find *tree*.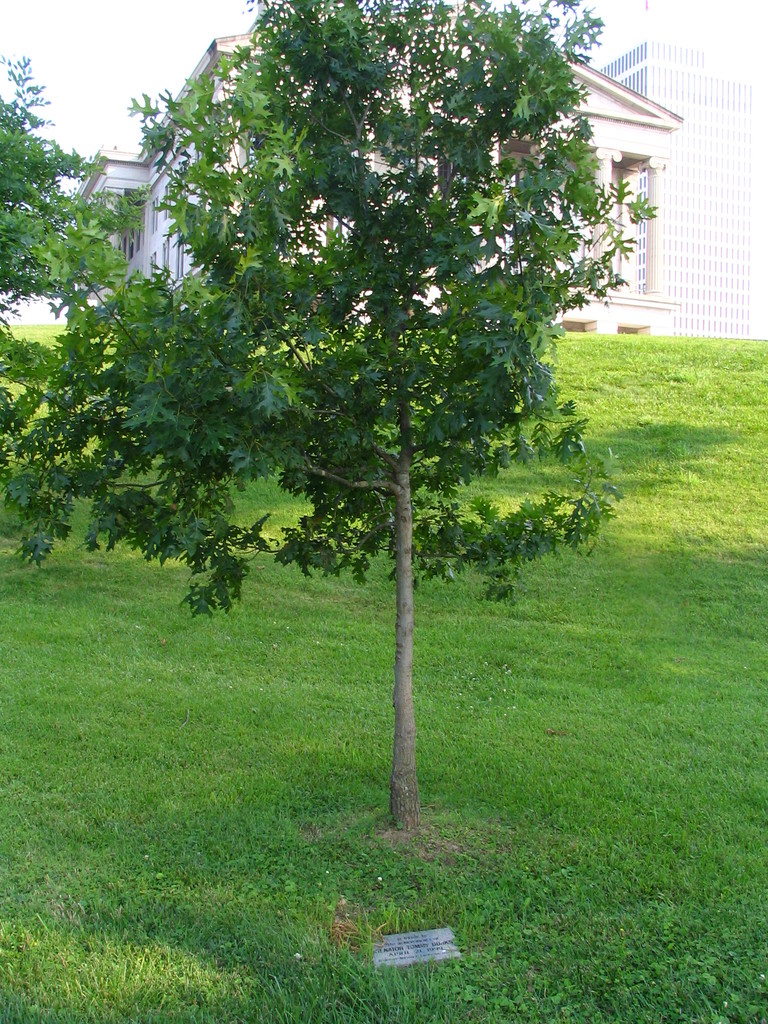
<bbox>0, 35, 158, 578</bbox>.
